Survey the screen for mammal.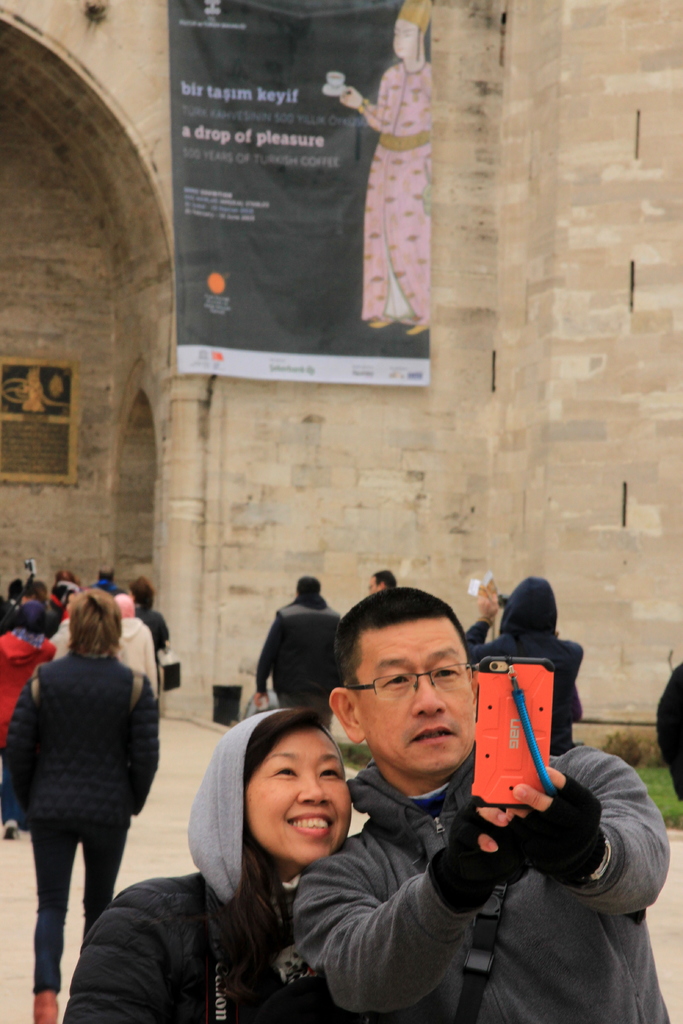
Survey found: 342 0 440 333.
